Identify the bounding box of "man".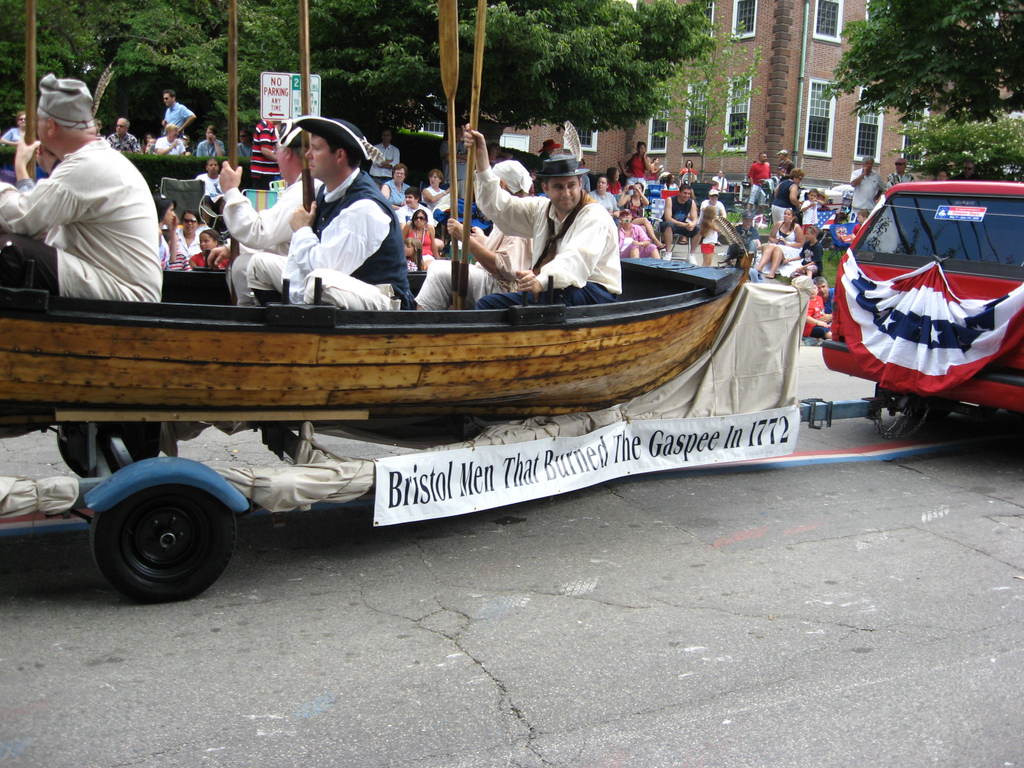
bbox=(593, 176, 620, 220).
